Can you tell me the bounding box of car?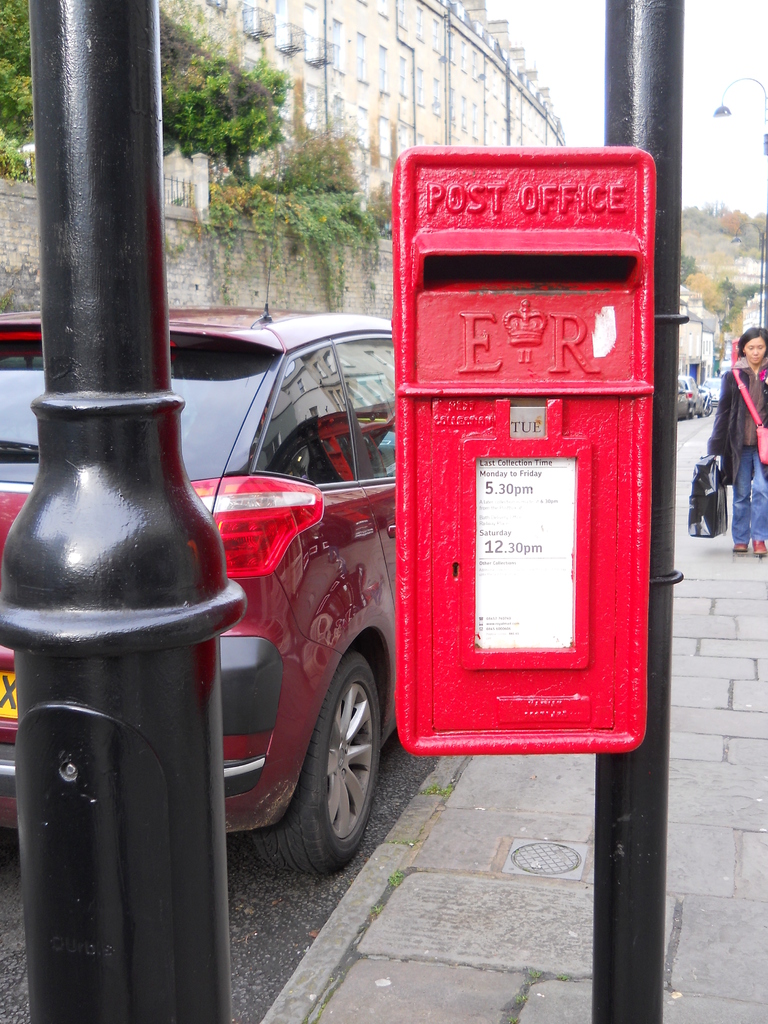
locate(0, 299, 405, 895).
